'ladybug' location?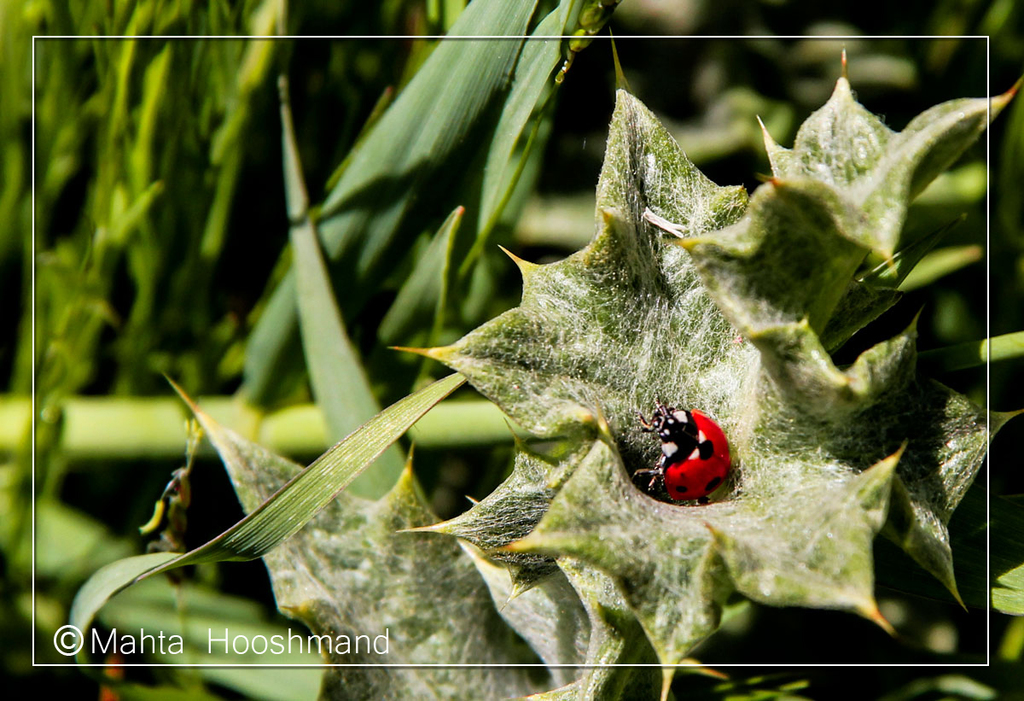
629 396 732 504
